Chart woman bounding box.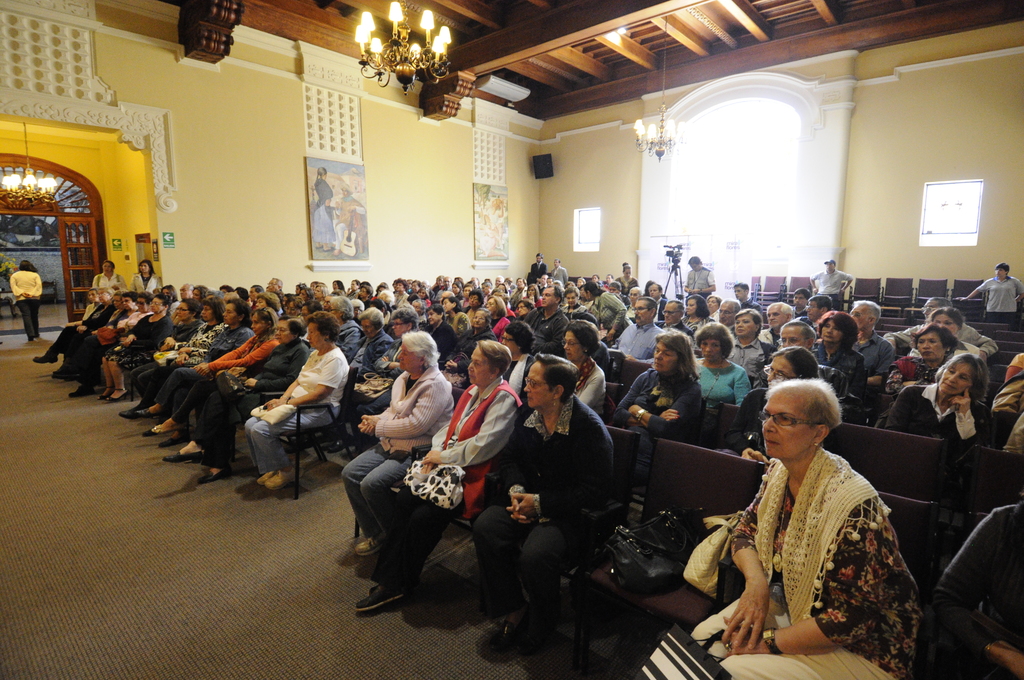
Charted: (122,296,210,416).
